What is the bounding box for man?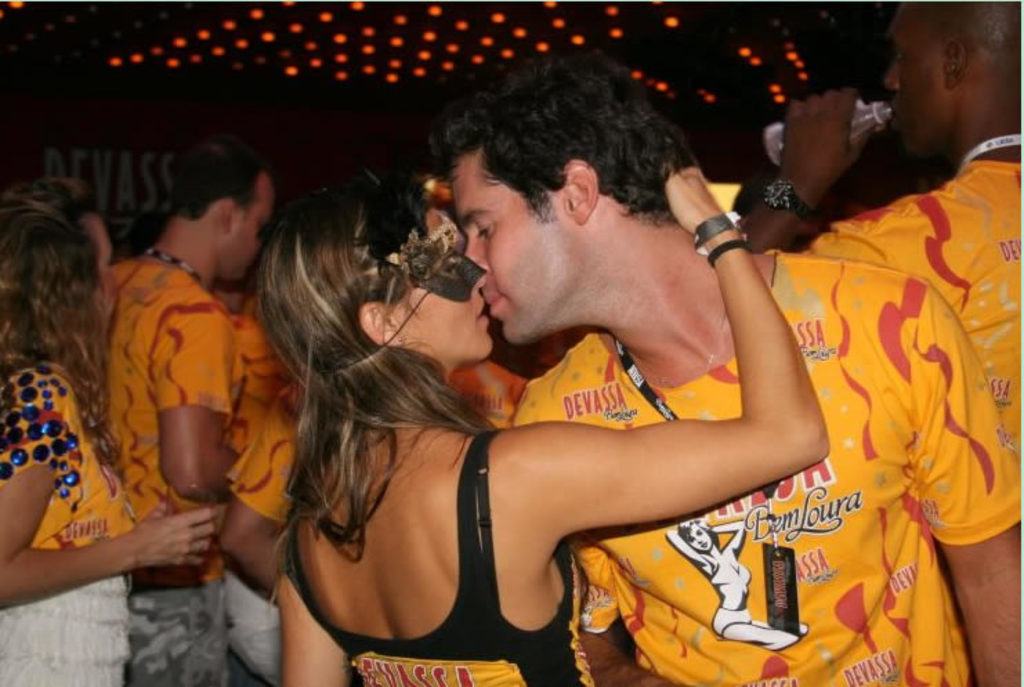
[433,59,1023,686].
